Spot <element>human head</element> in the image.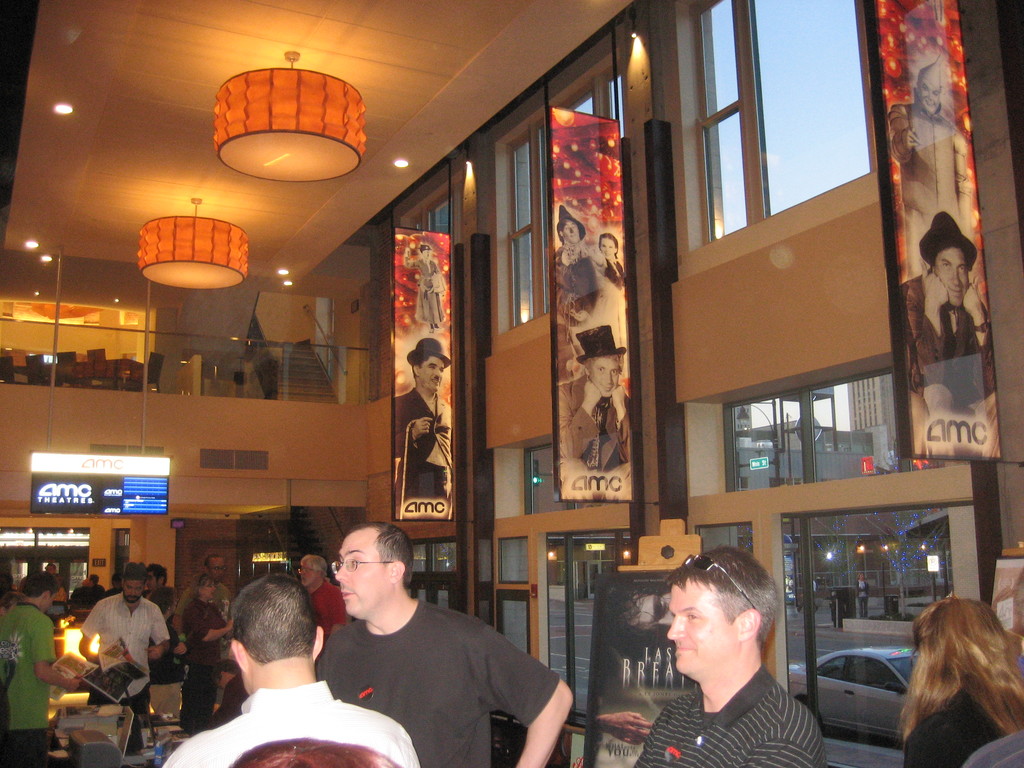
<element>human head</element> found at crop(601, 229, 618, 259).
